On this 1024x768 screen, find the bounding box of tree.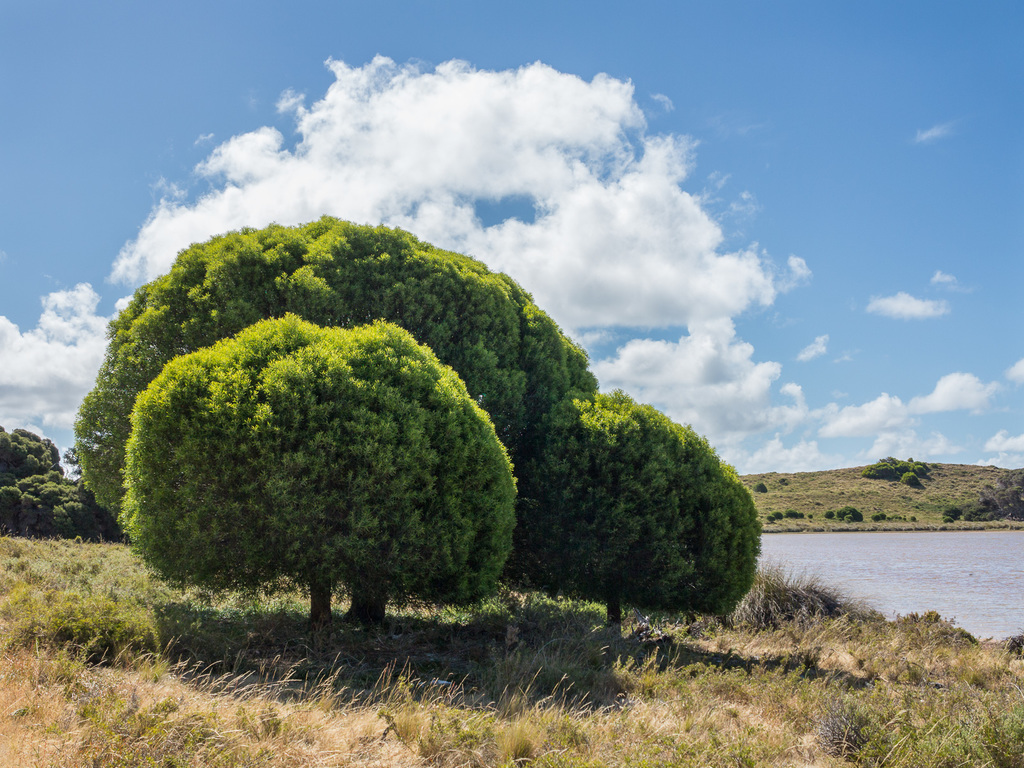
Bounding box: 116 307 352 620.
